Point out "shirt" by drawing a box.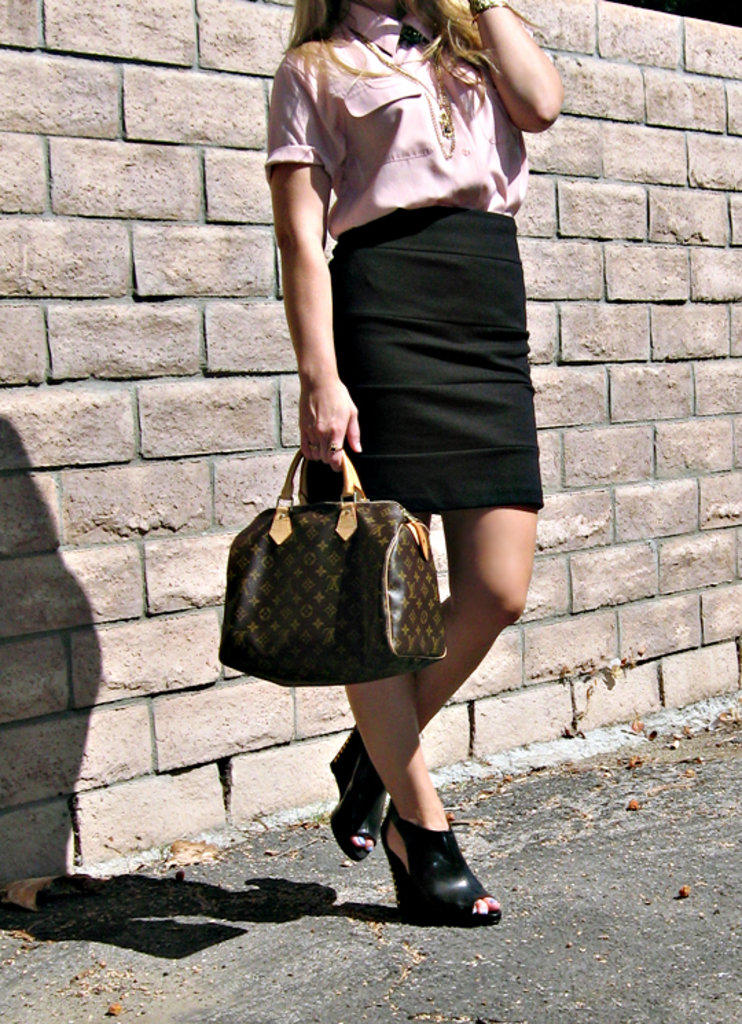
279, 37, 547, 242.
